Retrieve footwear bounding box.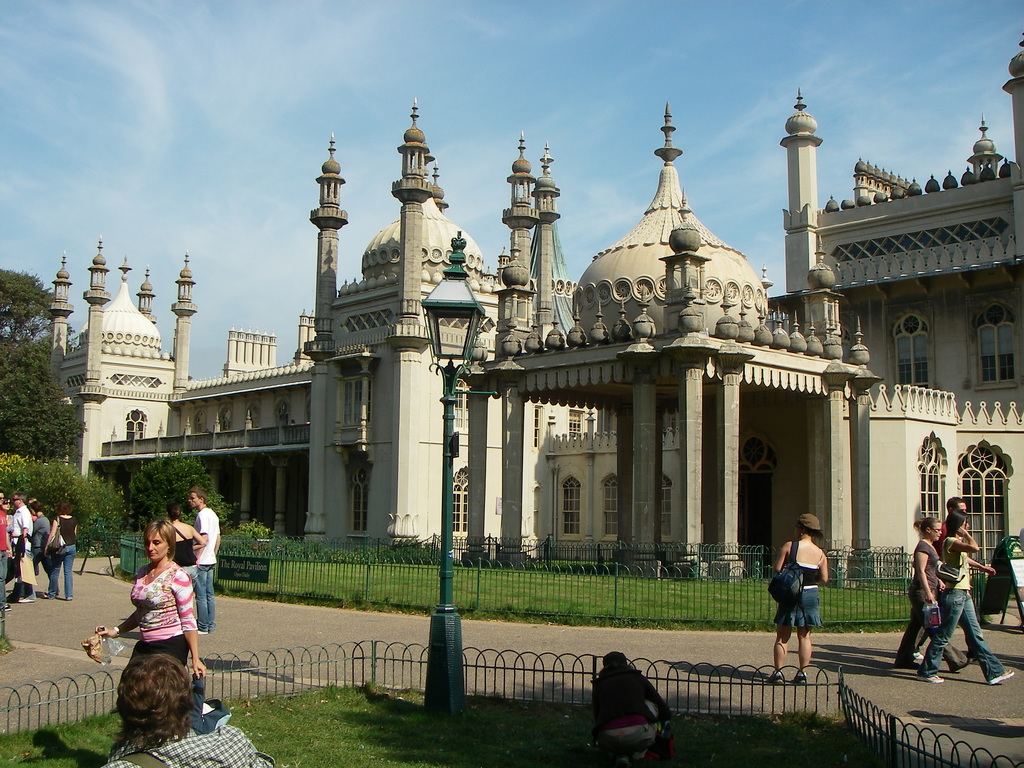
Bounding box: left=40, top=593, right=56, bottom=601.
